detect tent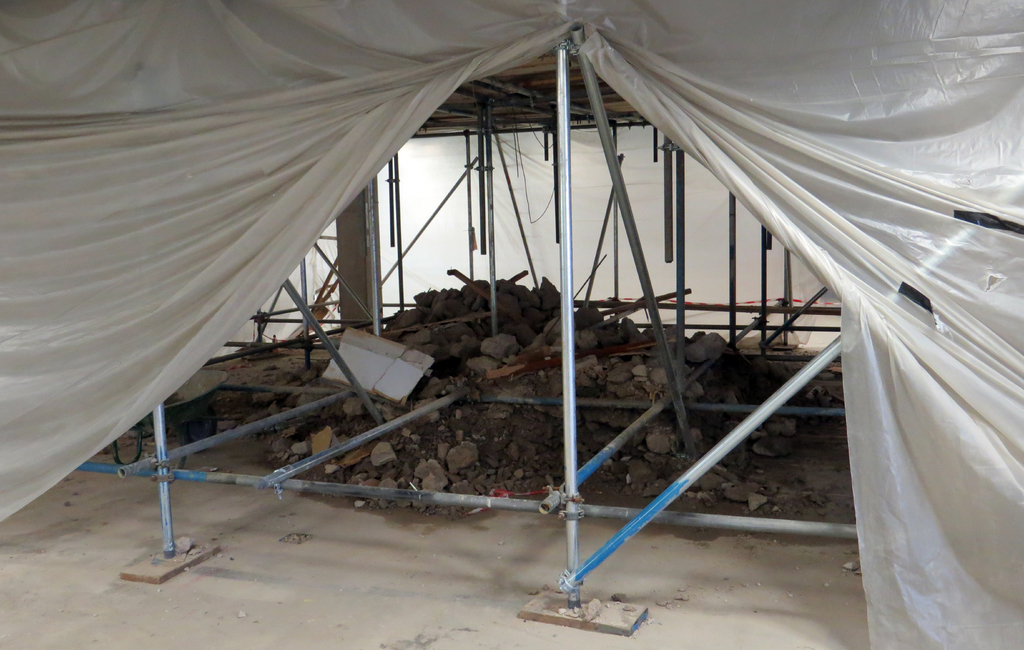
box(0, 0, 1023, 646)
